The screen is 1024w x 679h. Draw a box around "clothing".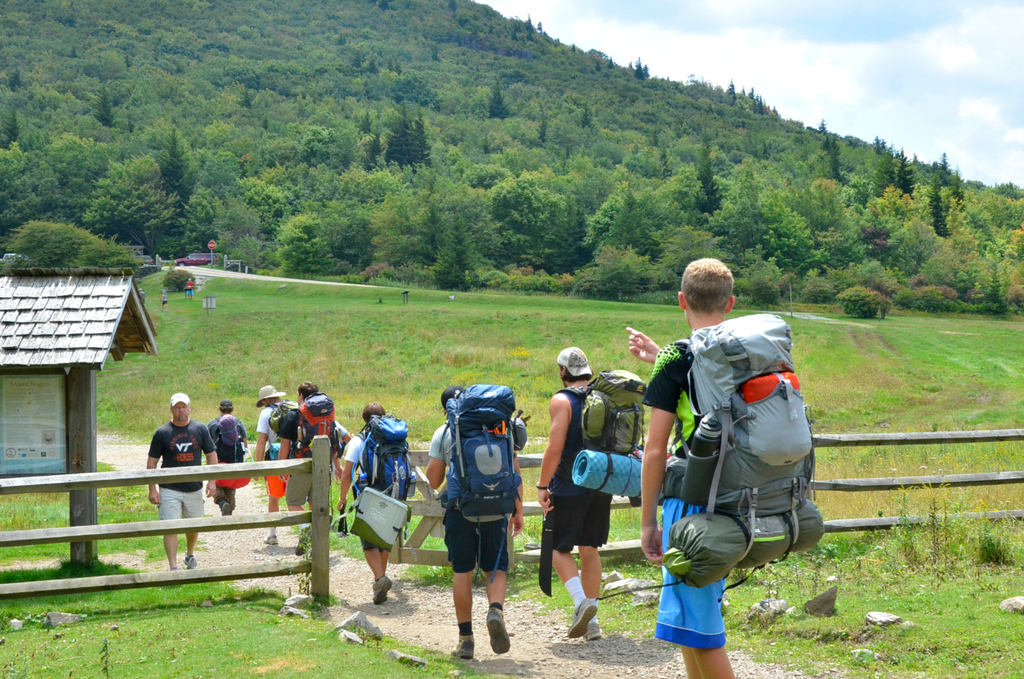
BBox(640, 309, 774, 654).
